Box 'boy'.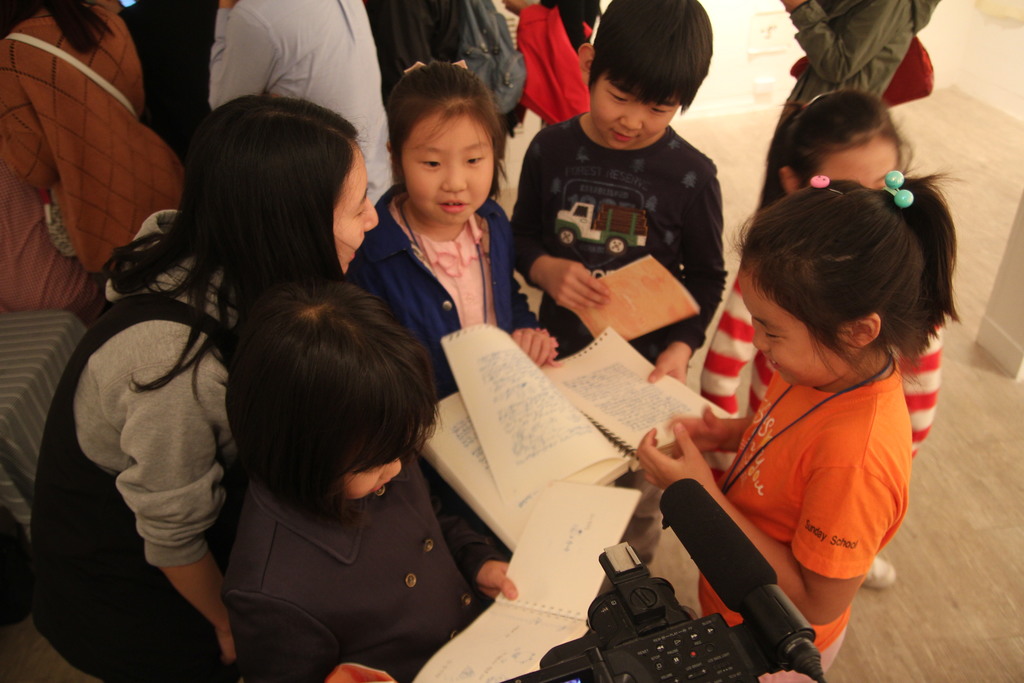
(left=492, top=41, right=762, bottom=392).
